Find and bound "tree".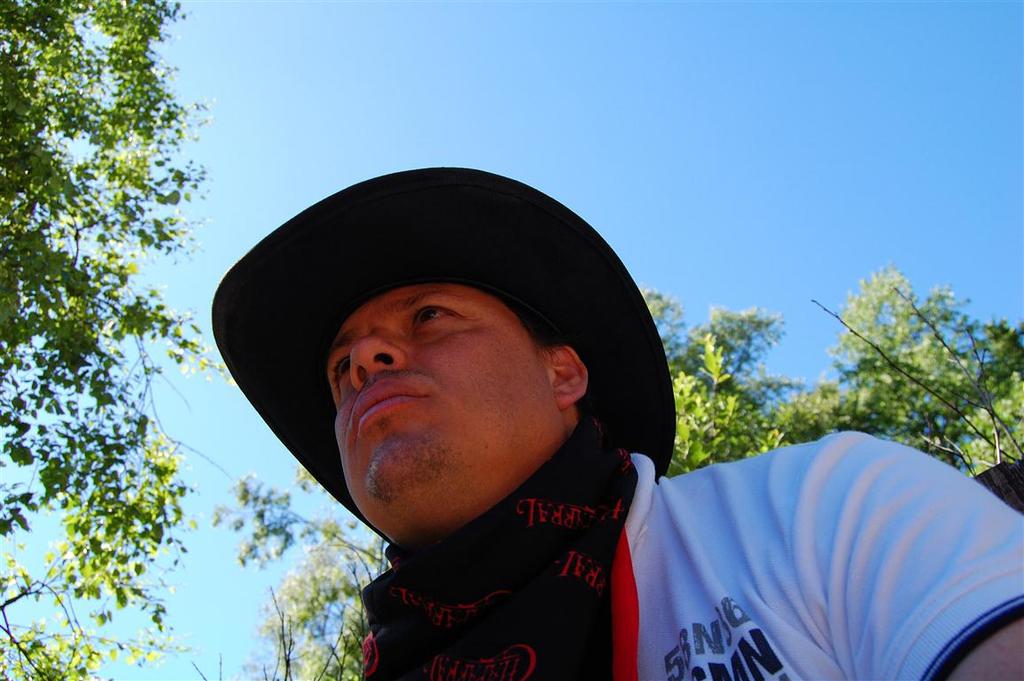
Bound: (x1=202, y1=254, x2=1023, y2=680).
